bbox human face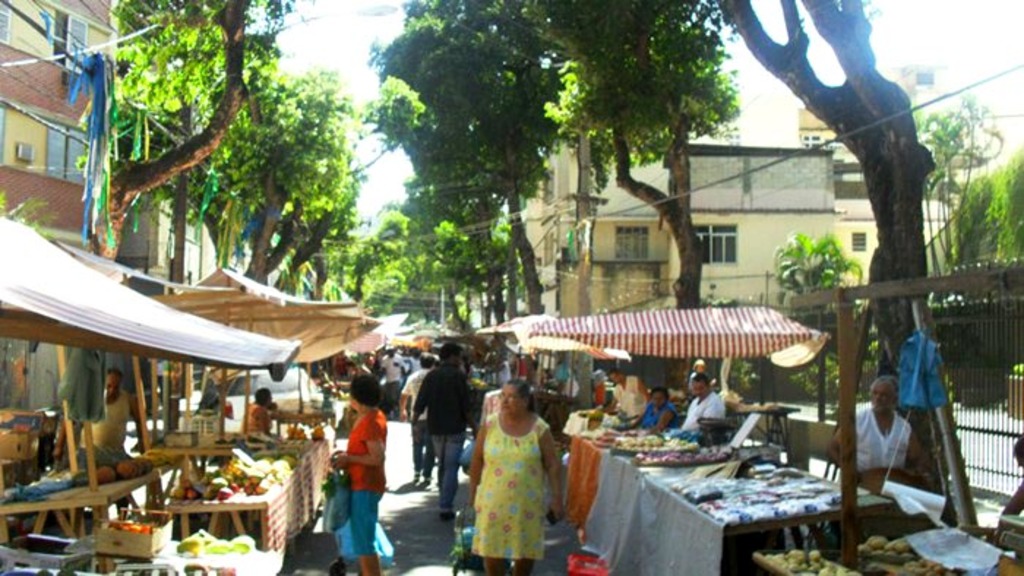
rect(651, 390, 664, 405)
